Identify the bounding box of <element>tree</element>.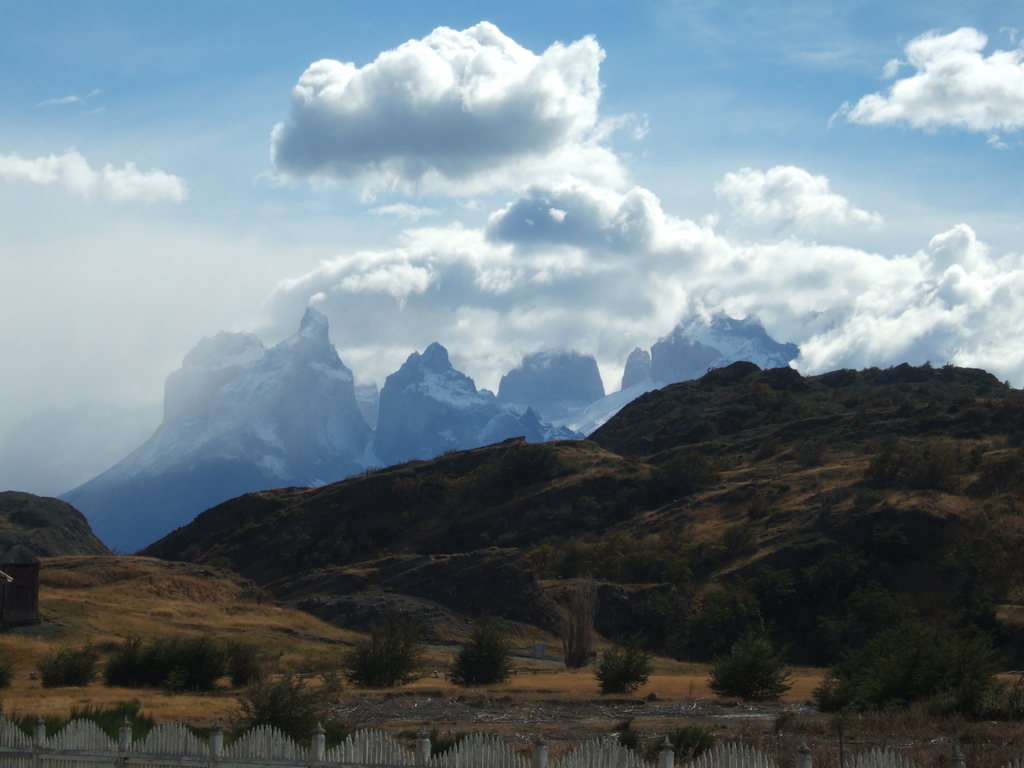
711, 643, 794, 706.
